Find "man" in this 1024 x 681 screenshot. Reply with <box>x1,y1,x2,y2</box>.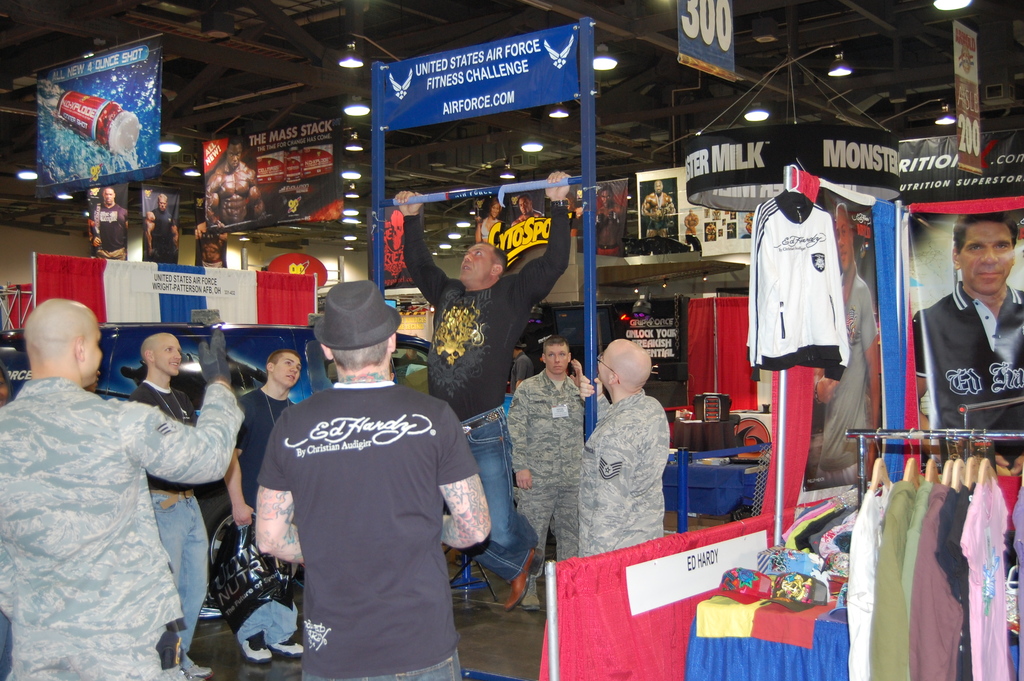
<box>574,335,669,557</box>.
